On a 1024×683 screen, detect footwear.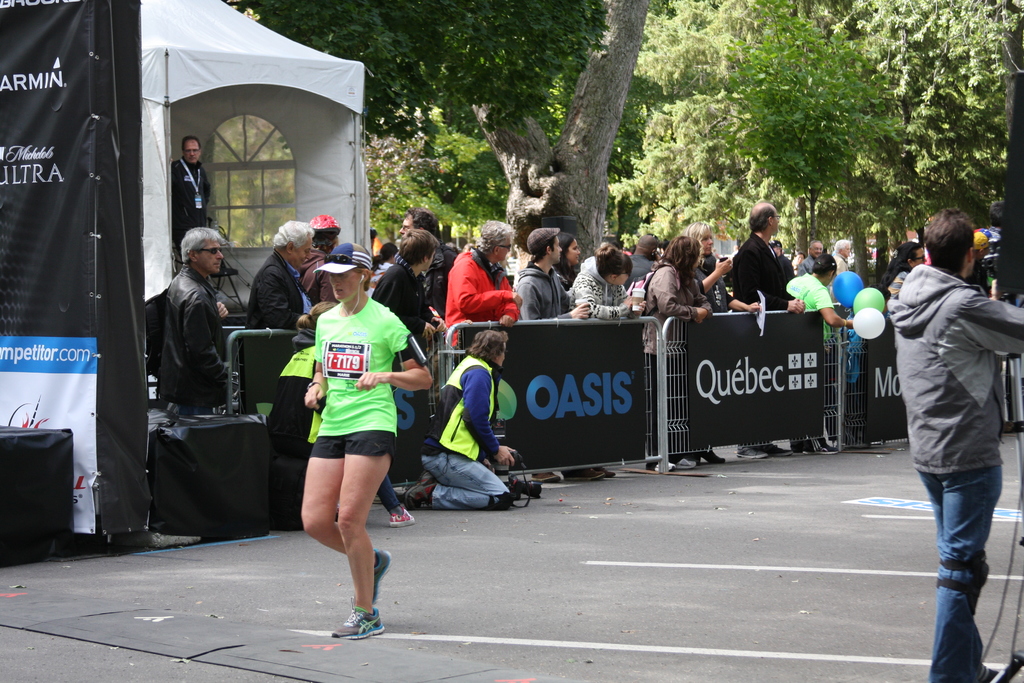
<bbox>593, 465, 617, 478</bbox>.
